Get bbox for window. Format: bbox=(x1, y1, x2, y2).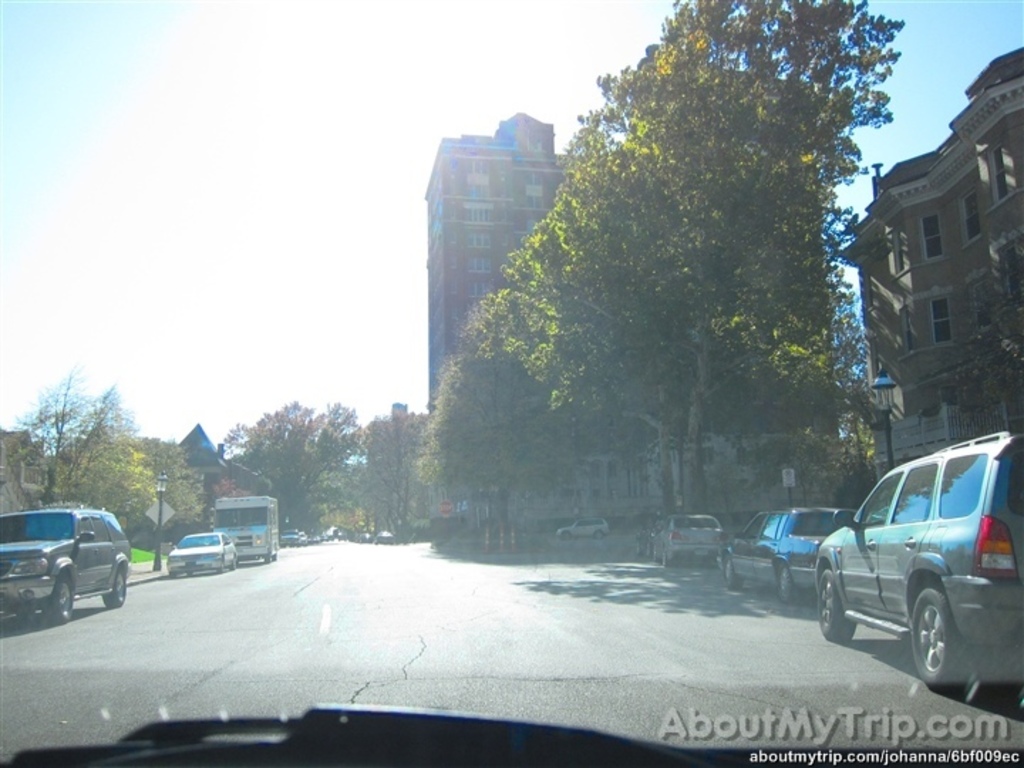
bbox=(469, 232, 492, 253).
